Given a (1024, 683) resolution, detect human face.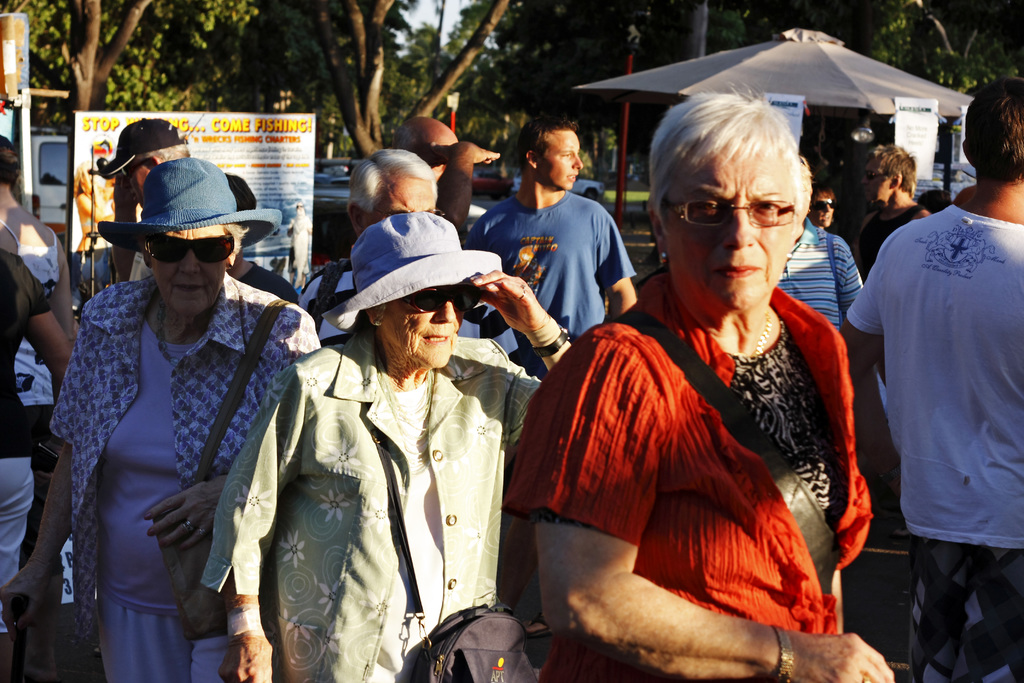
Rect(669, 138, 791, 313).
